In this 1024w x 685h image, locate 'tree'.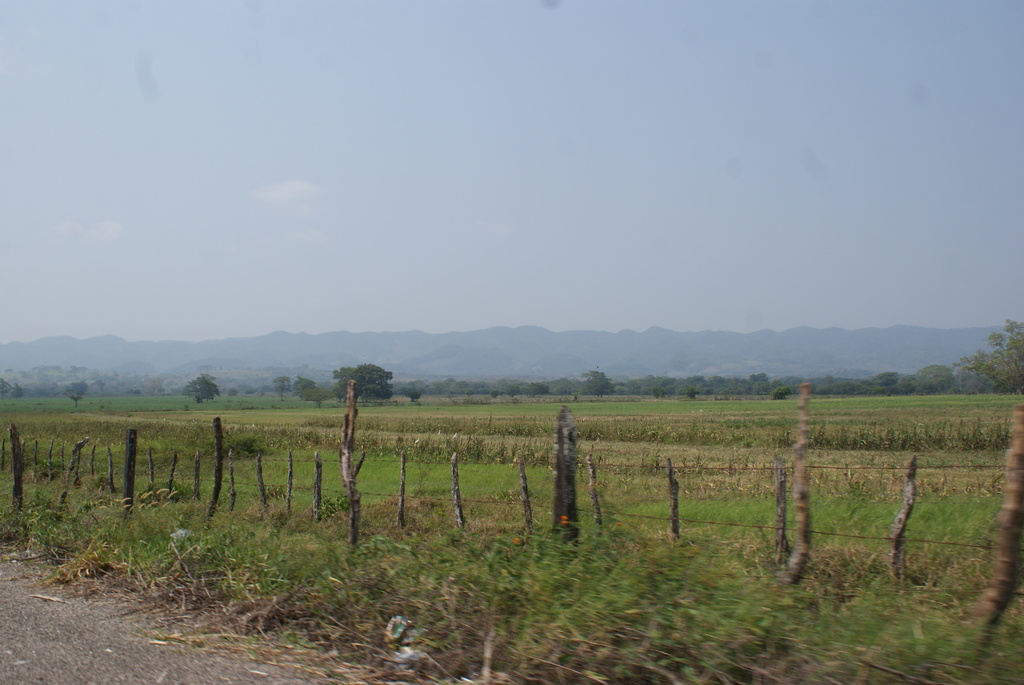
Bounding box: l=275, t=377, r=292, b=403.
